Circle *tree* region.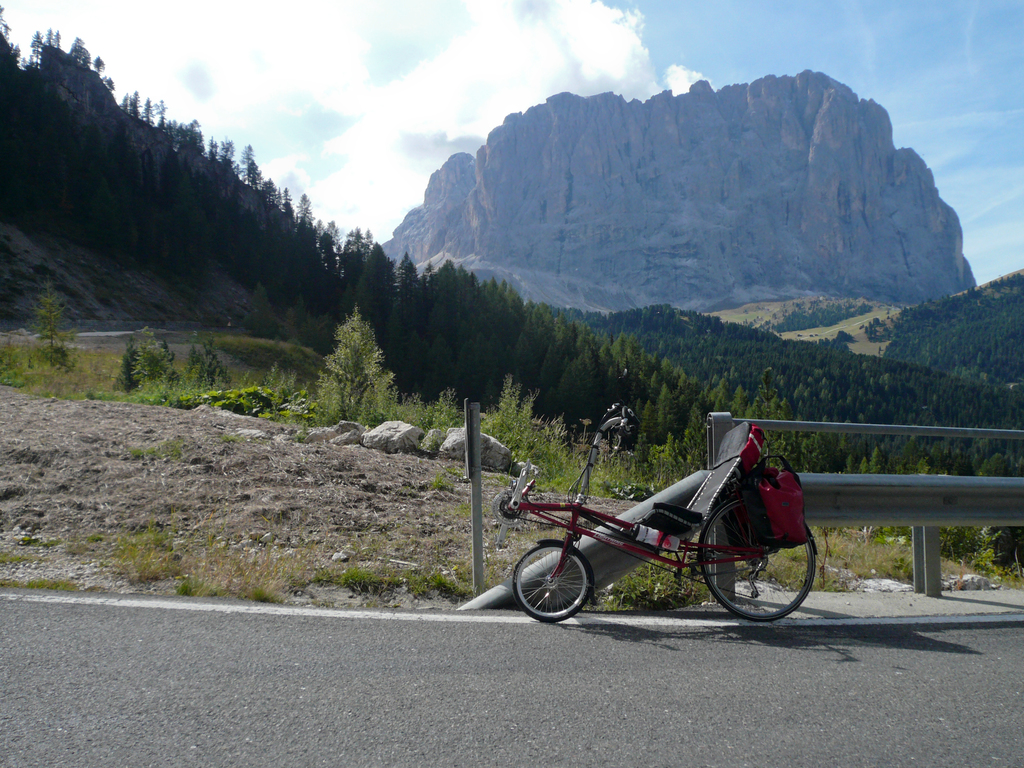
Region: [292, 298, 410, 426].
